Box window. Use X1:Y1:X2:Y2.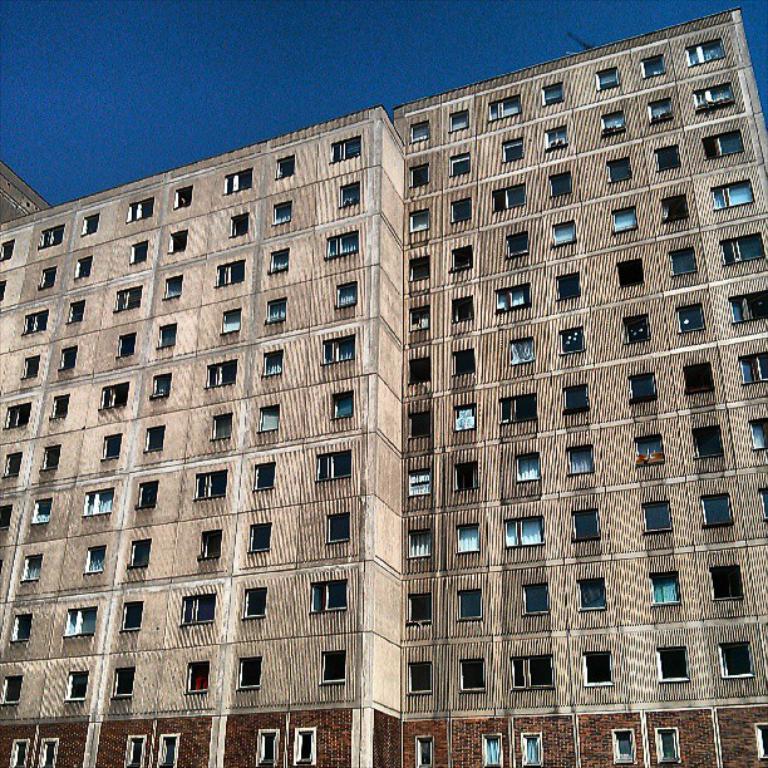
448:151:472:179.
